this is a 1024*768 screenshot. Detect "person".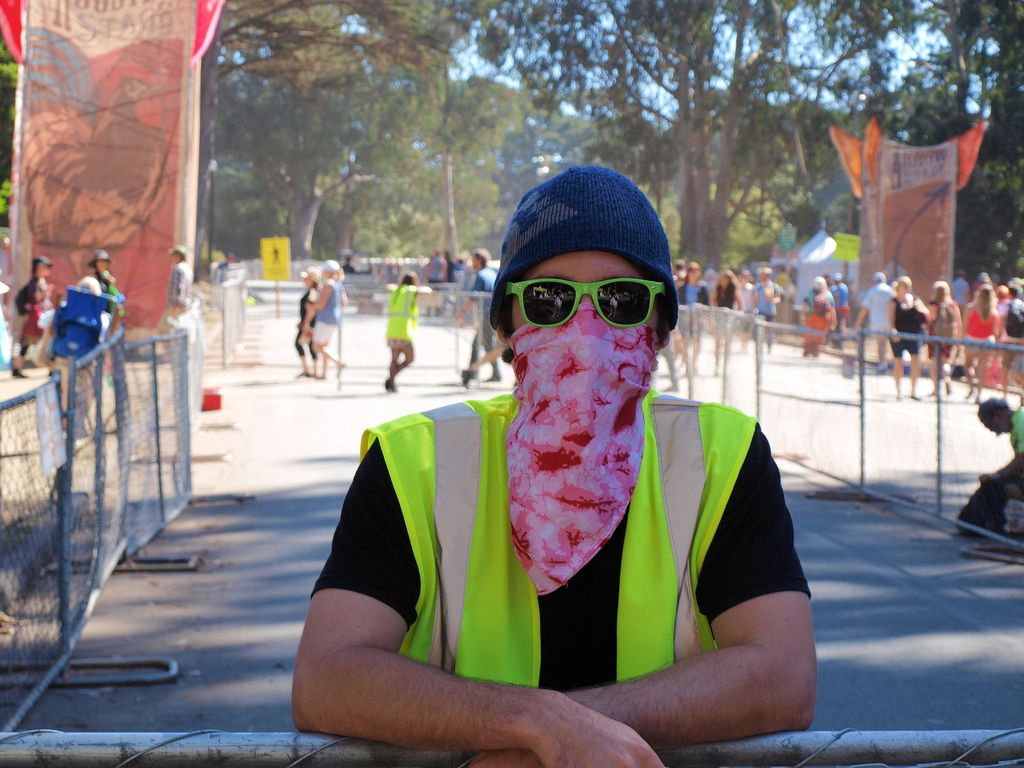
bbox=[158, 243, 195, 357].
